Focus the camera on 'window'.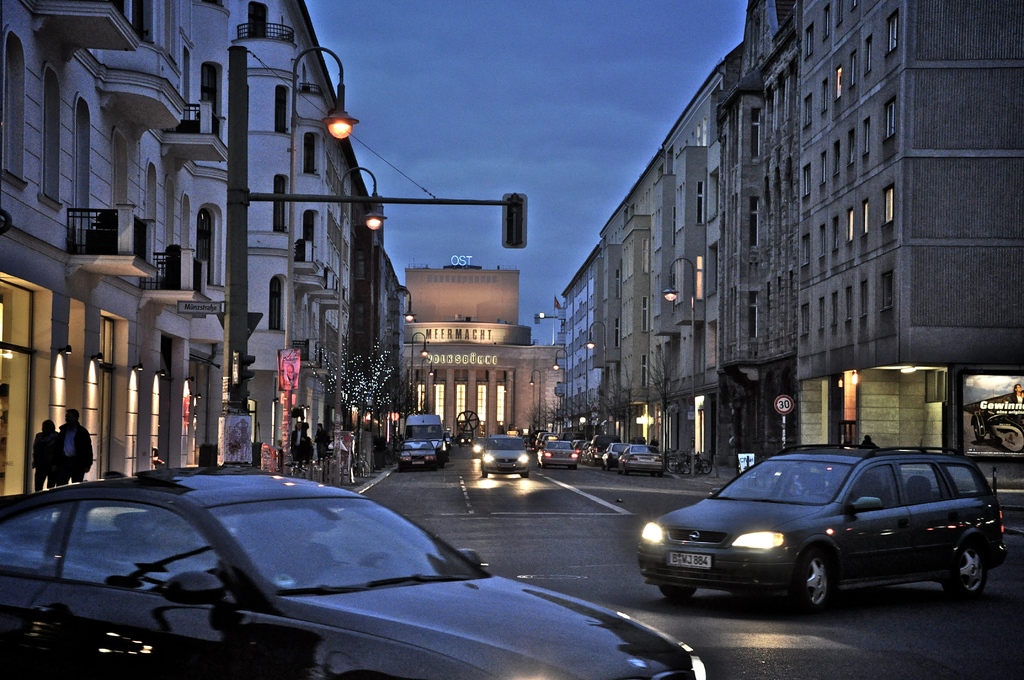
Focus region: select_region(840, 3, 841, 26).
